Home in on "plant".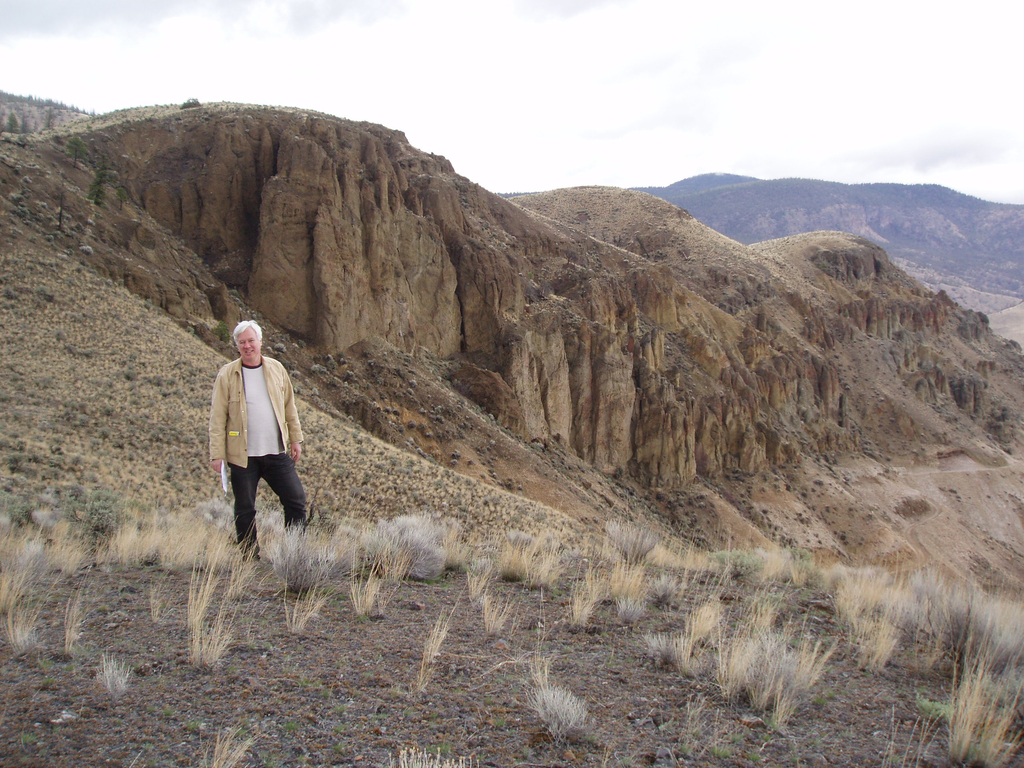
Homed in at crop(58, 528, 95, 580).
